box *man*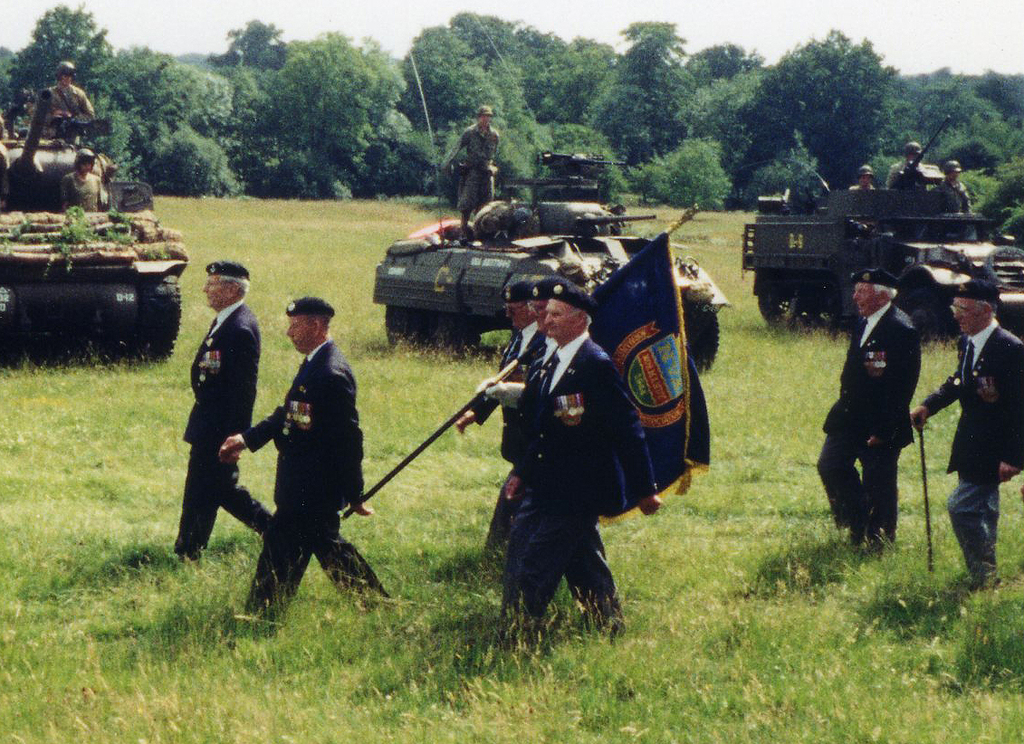
{"left": 814, "top": 264, "right": 931, "bottom": 560}
